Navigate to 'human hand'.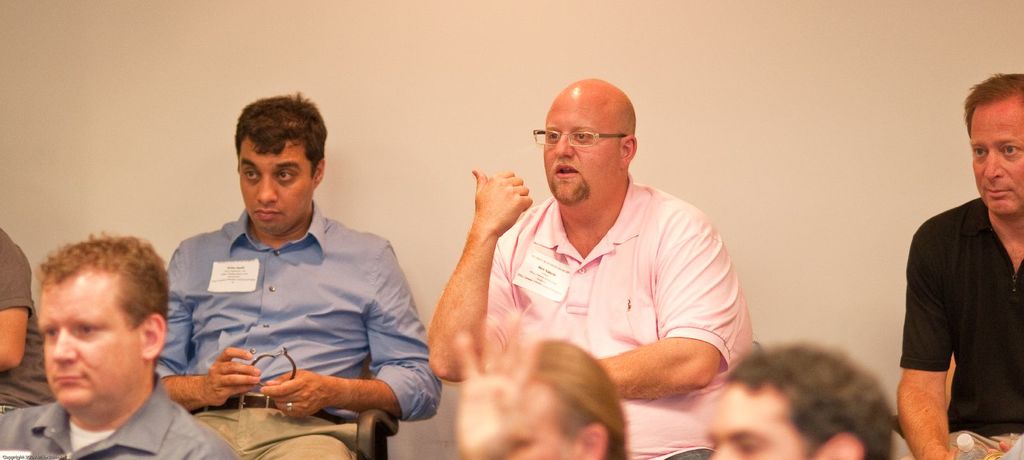
Navigation target: (x1=991, y1=440, x2=1014, y2=452).
